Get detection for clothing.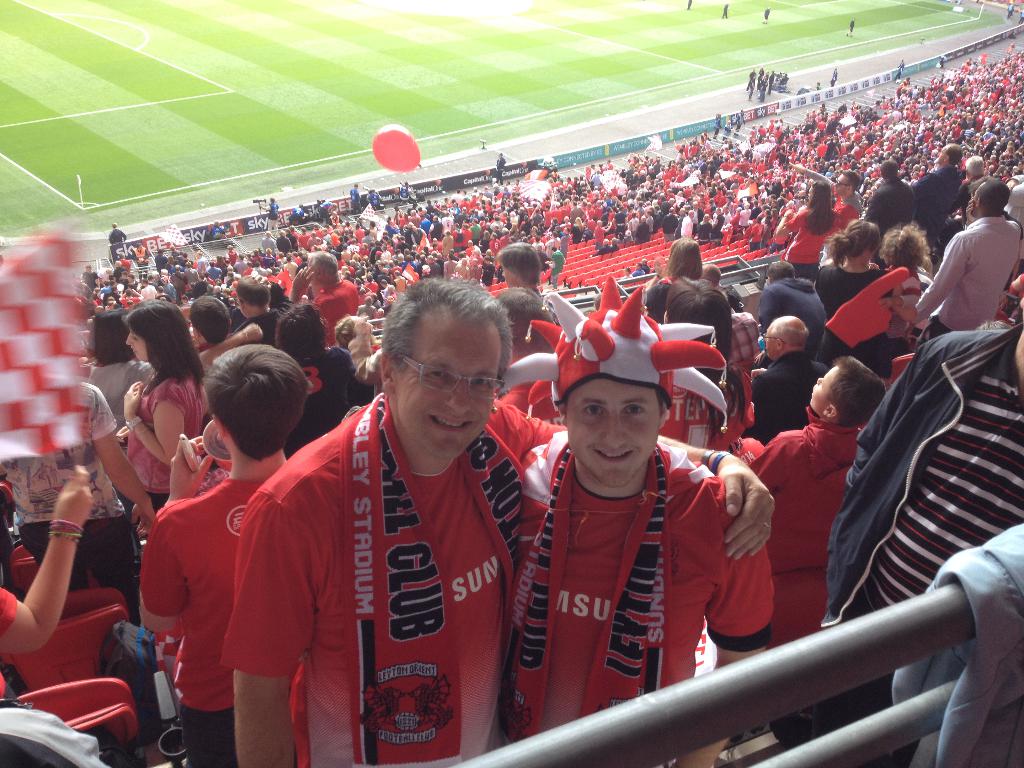
Detection: x1=838 y1=193 x2=865 y2=227.
